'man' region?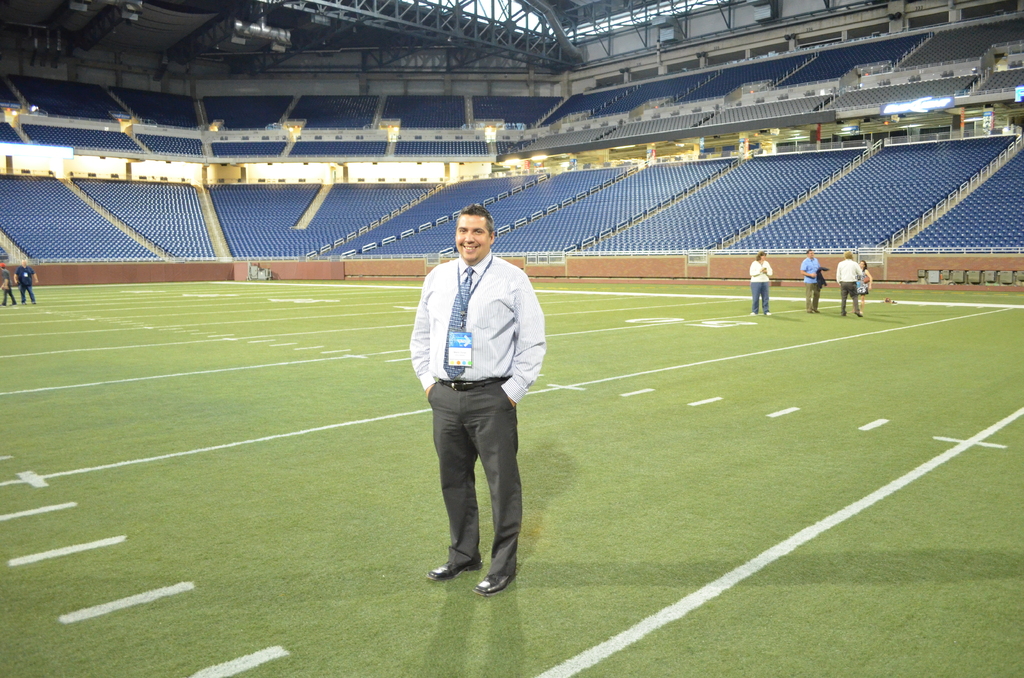
pyautogui.locateOnScreen(13, 255, 36, 305)
